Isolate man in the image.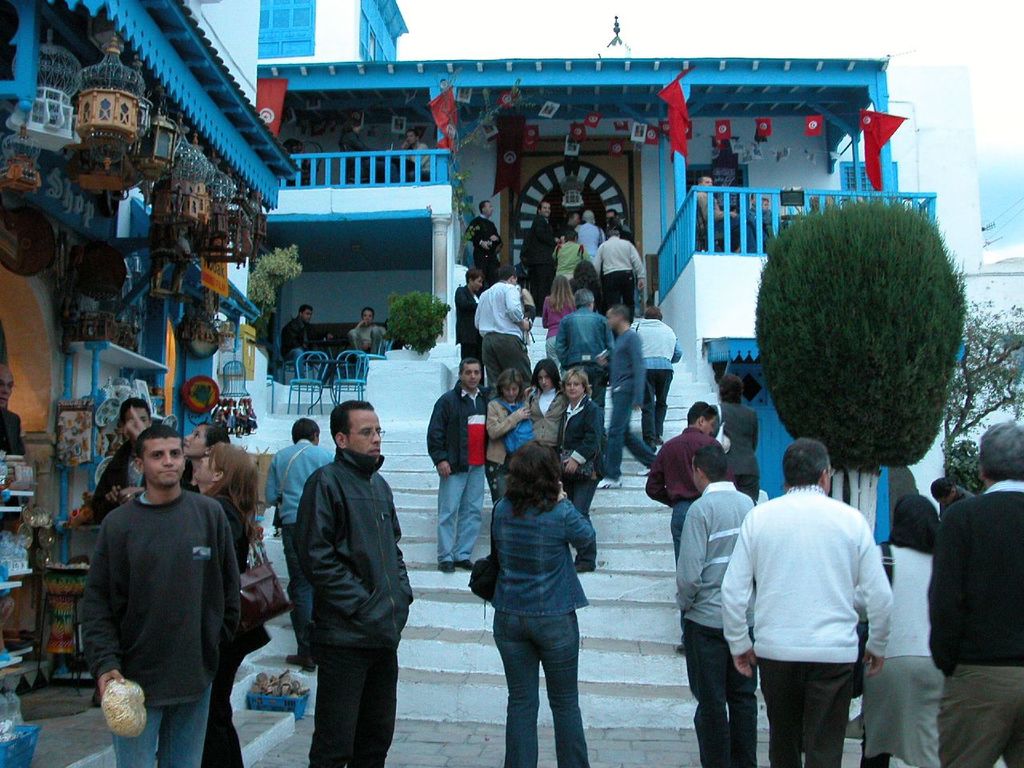
Isolated region: x1=458, y1=265, x2=490, y2=384.
